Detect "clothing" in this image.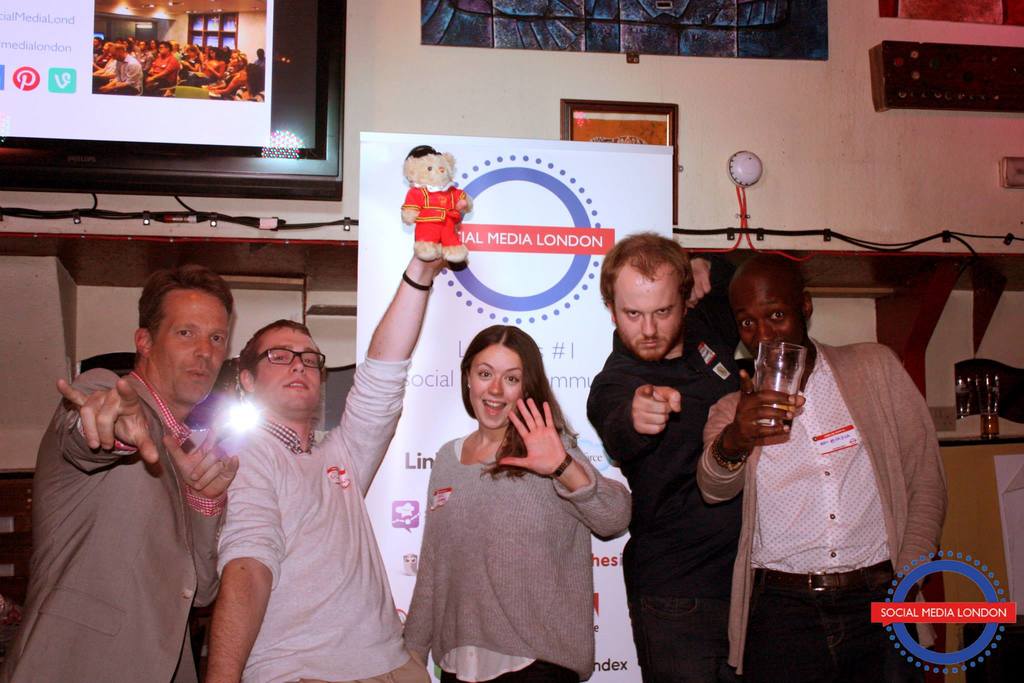
Detection: x1=400, y1=378, x2=636, y2=673.
